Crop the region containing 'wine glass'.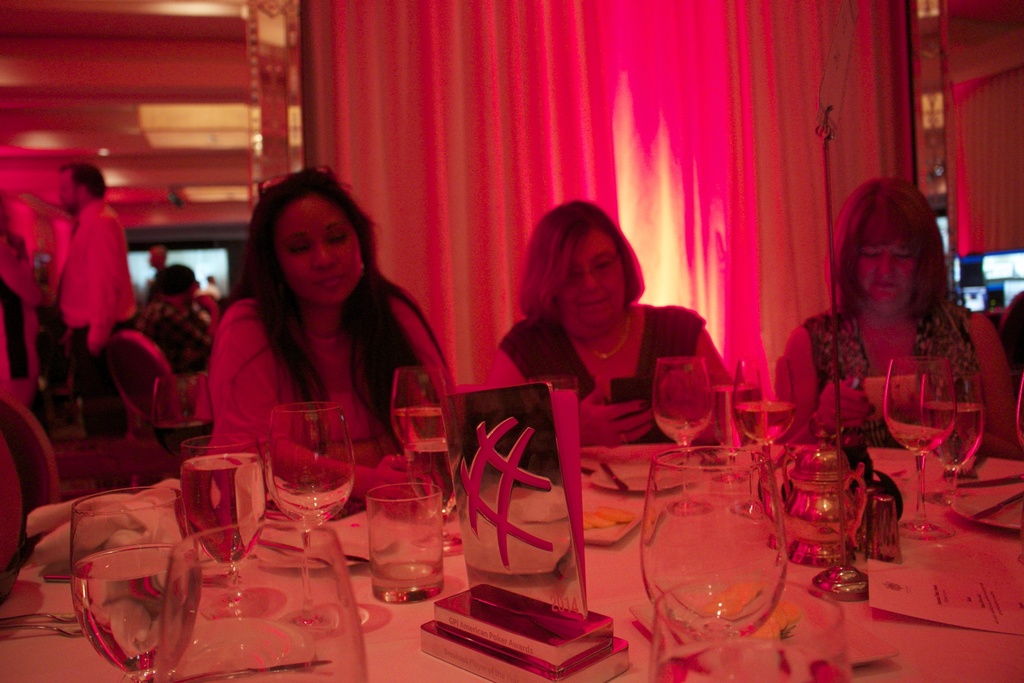
Crop region: detection(736, 356, 801, 518).
